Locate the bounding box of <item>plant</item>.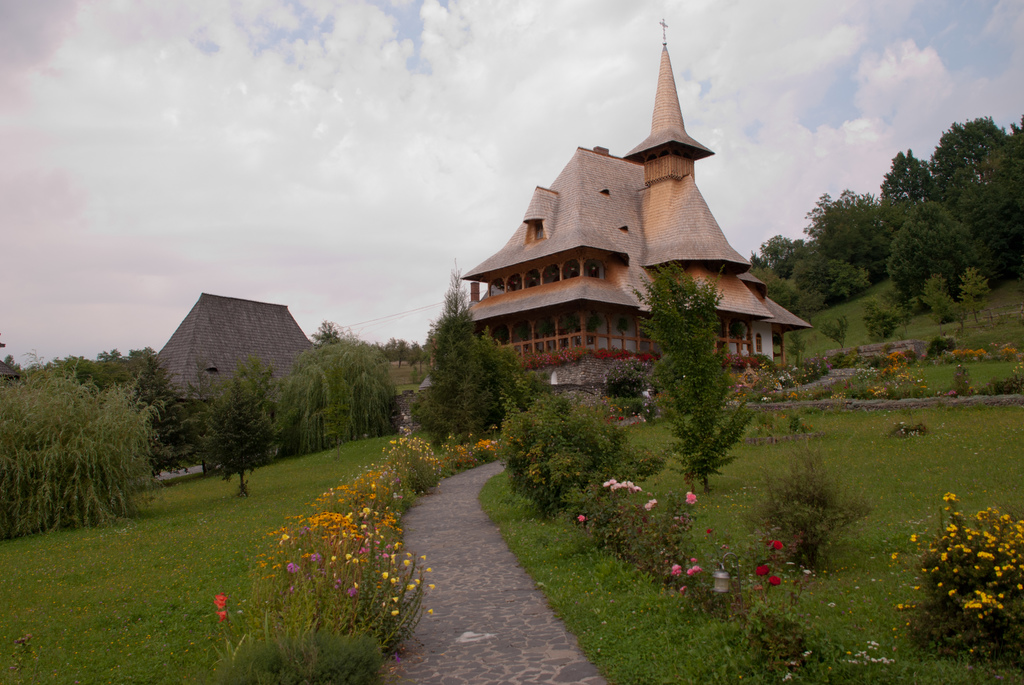
Bounding box: bbox=[502, 448, 529, 494].
